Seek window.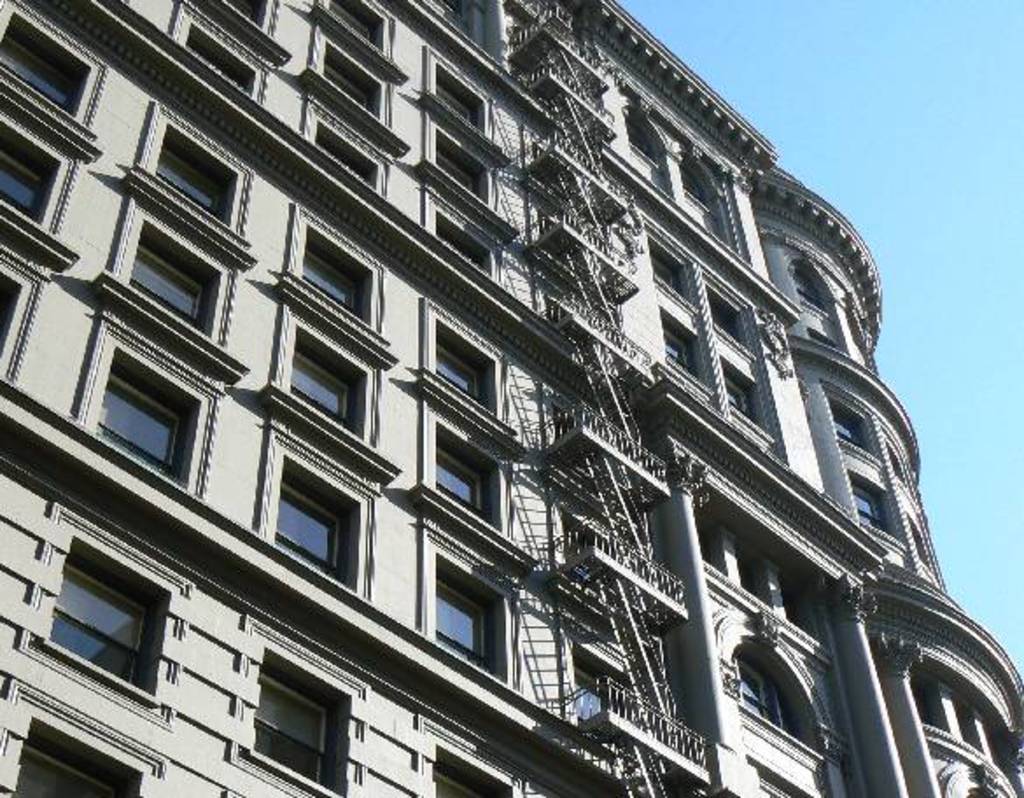
bbox(170, 0, 278, 107).
